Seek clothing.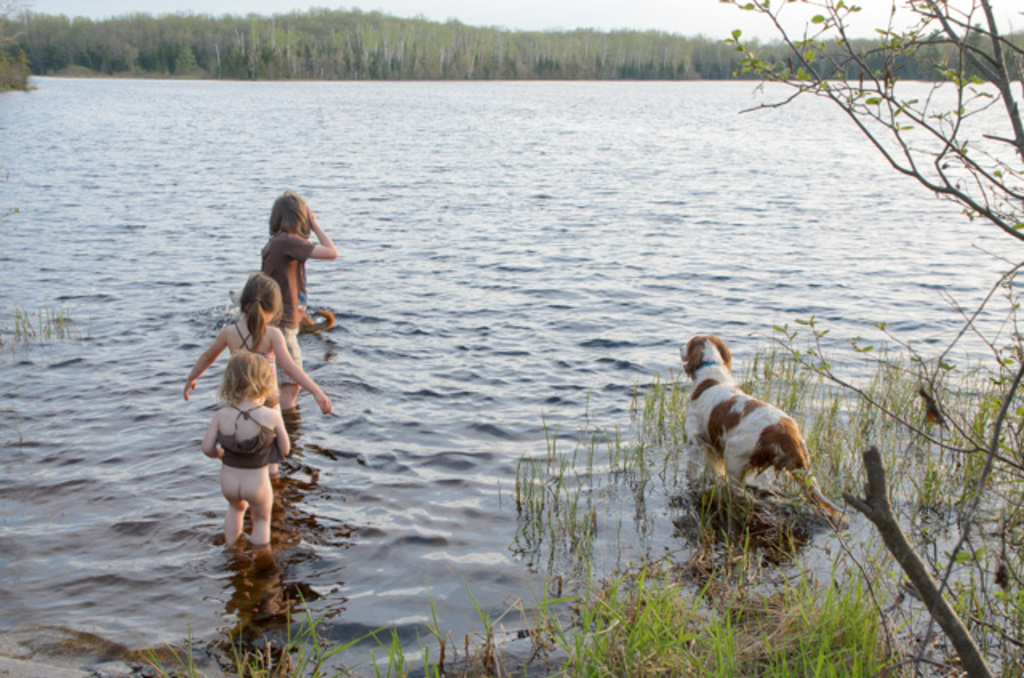
{"left": 232, "top": 326, "right": 264, "bottom": 358}.
